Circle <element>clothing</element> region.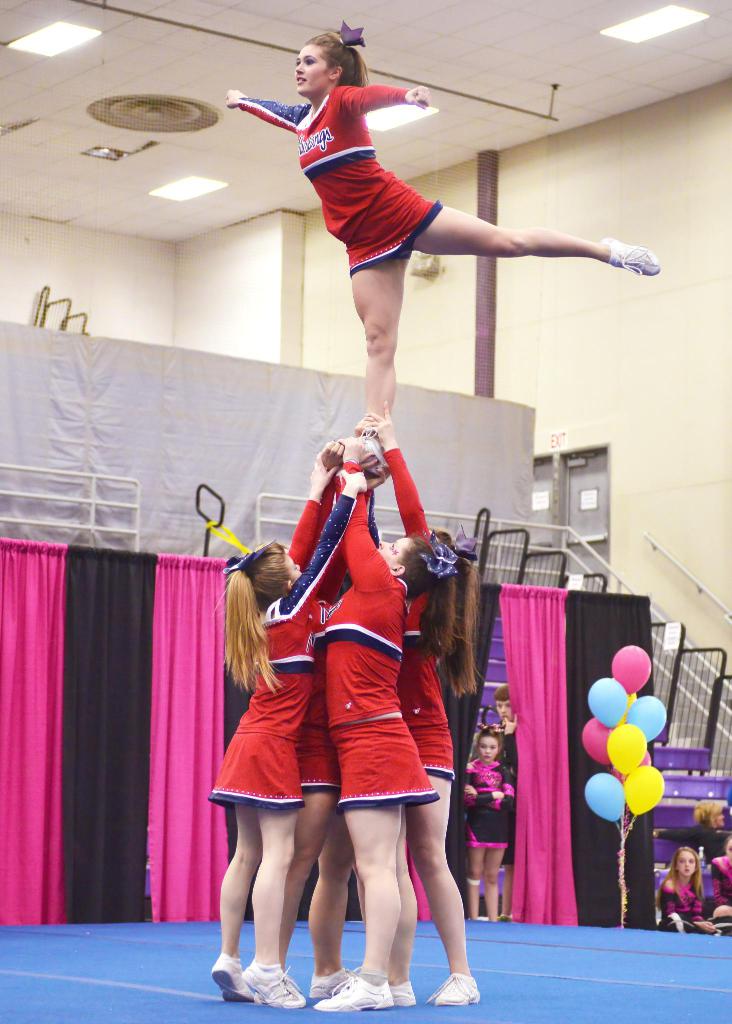
Region: 462, 743, 513, 855.
